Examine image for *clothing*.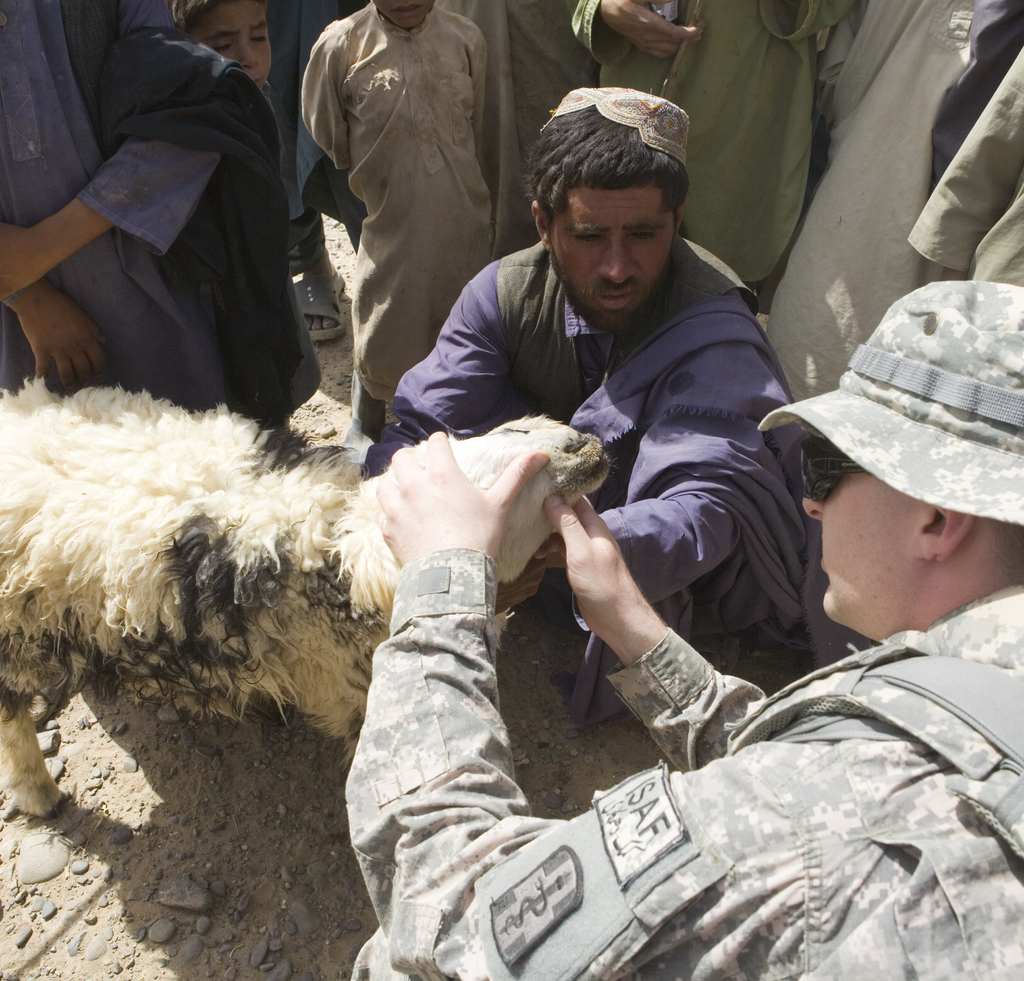
Examination result: box=[299, 0, 518, 401].
